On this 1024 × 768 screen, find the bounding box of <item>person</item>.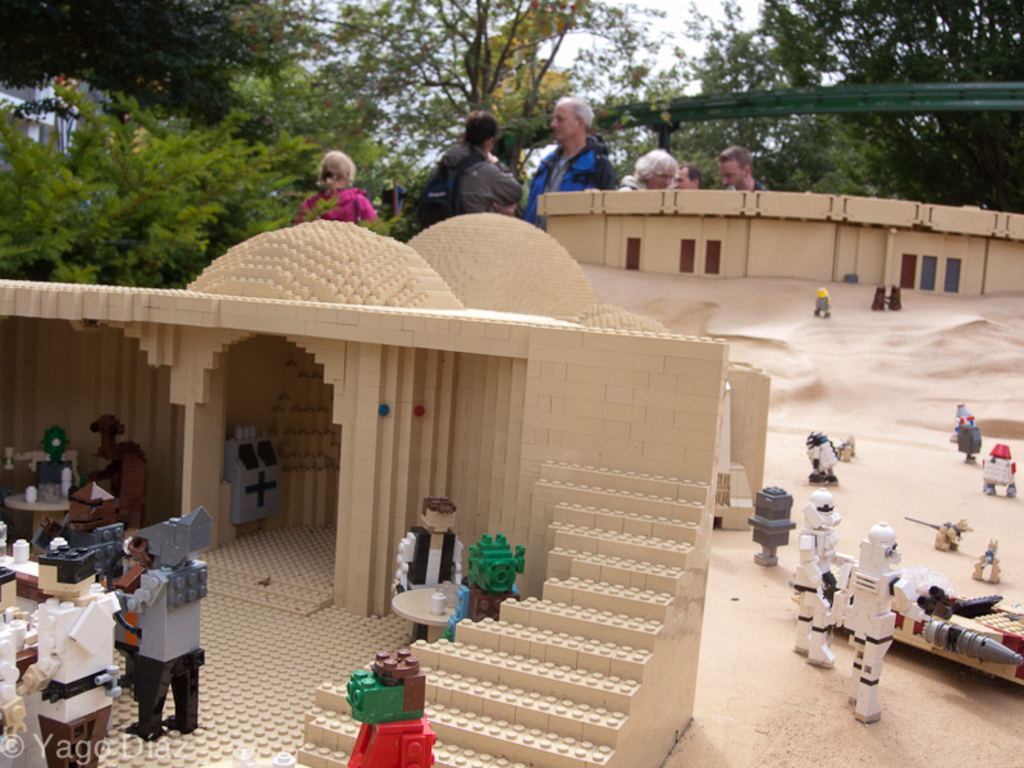
Bounding box: <bbox>719, 142, 763, 191</bbox>.
